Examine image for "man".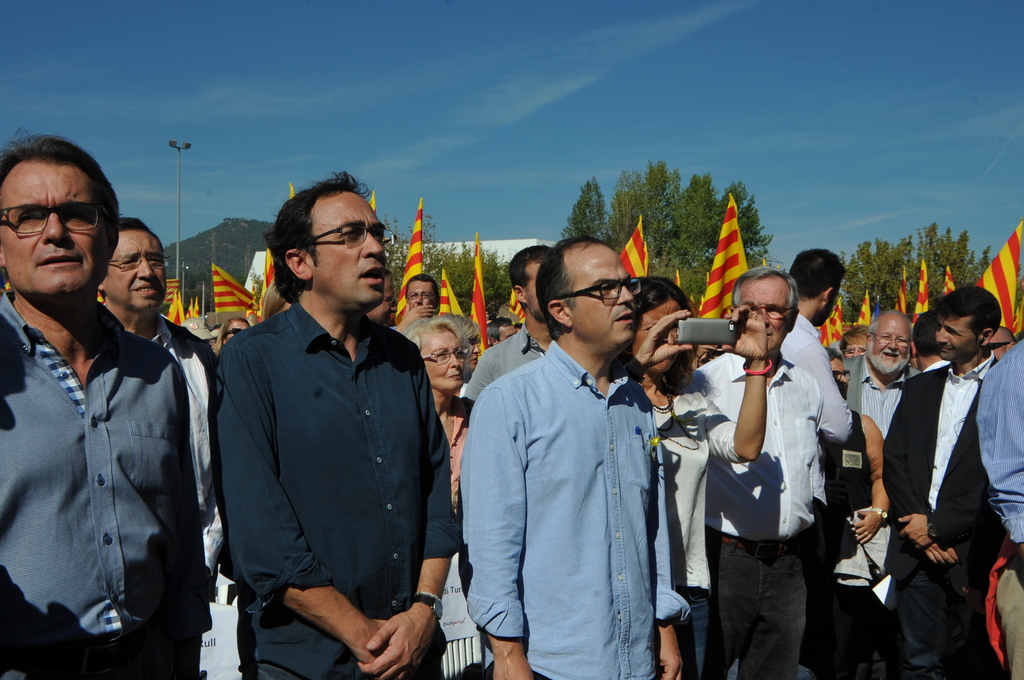
Examination result: BBox(777, 243, 857, 679).
